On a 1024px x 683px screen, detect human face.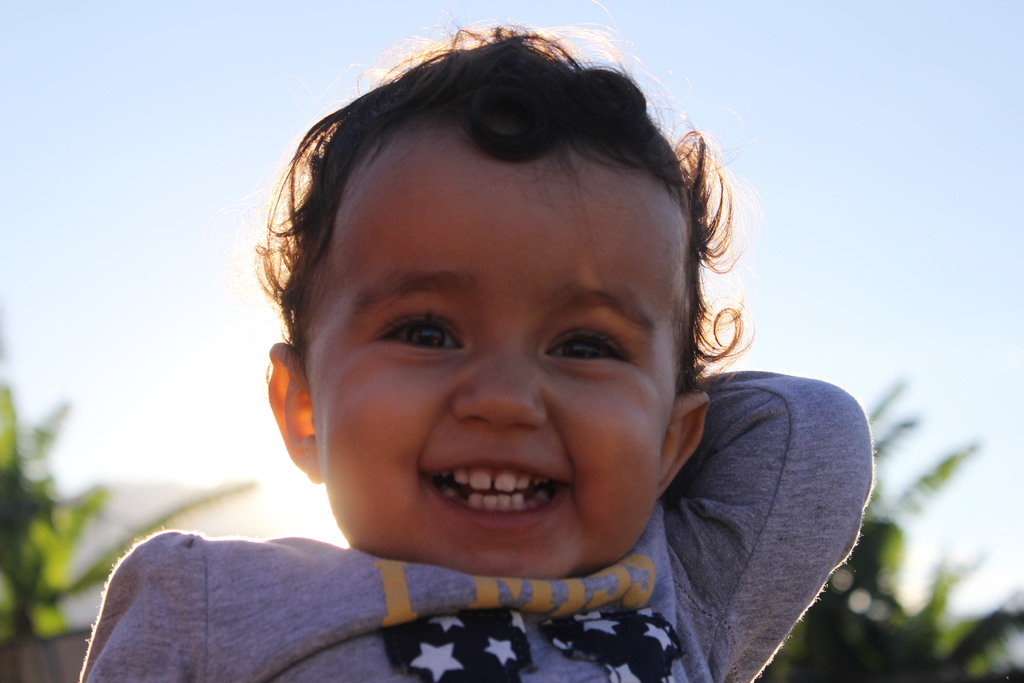
rect(326, 156, 677, 587).
